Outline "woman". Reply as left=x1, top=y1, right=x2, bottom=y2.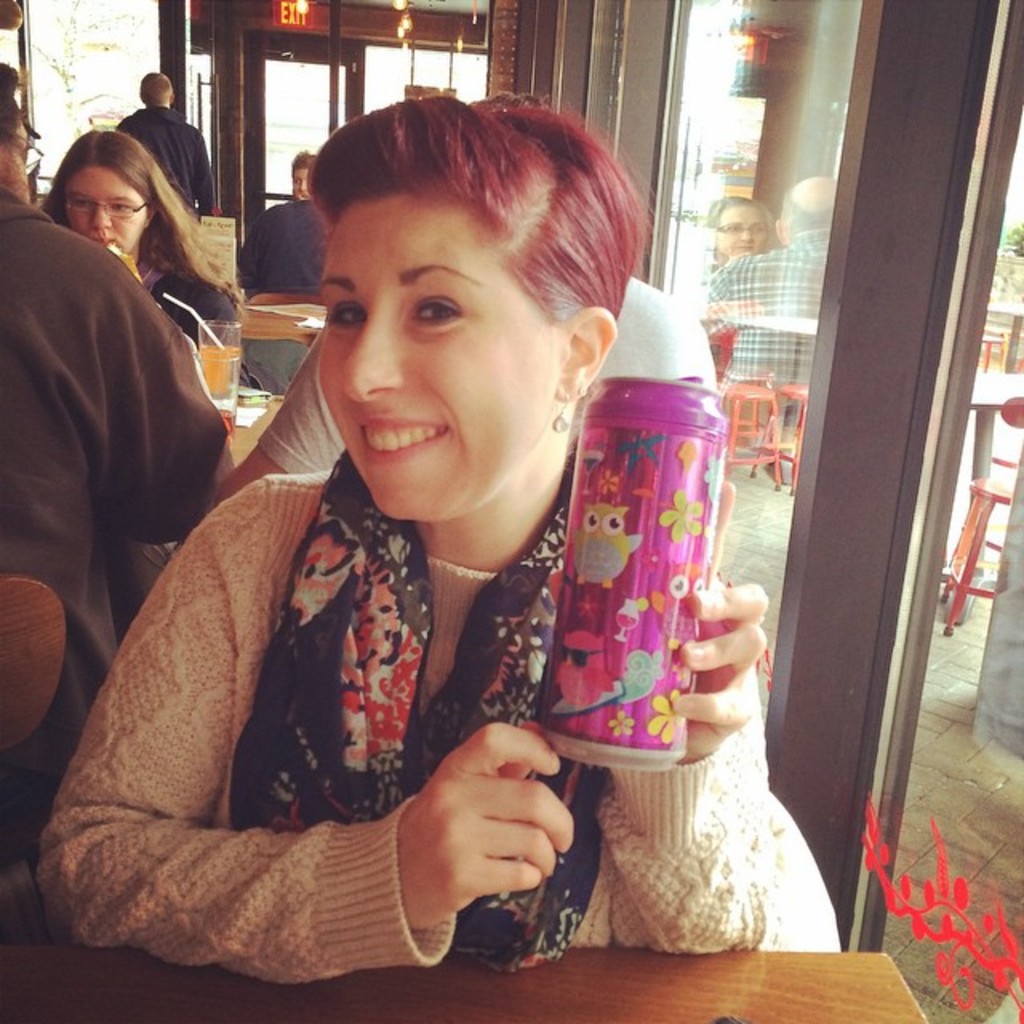
left=72, top=75, right=754, bottom=994.
